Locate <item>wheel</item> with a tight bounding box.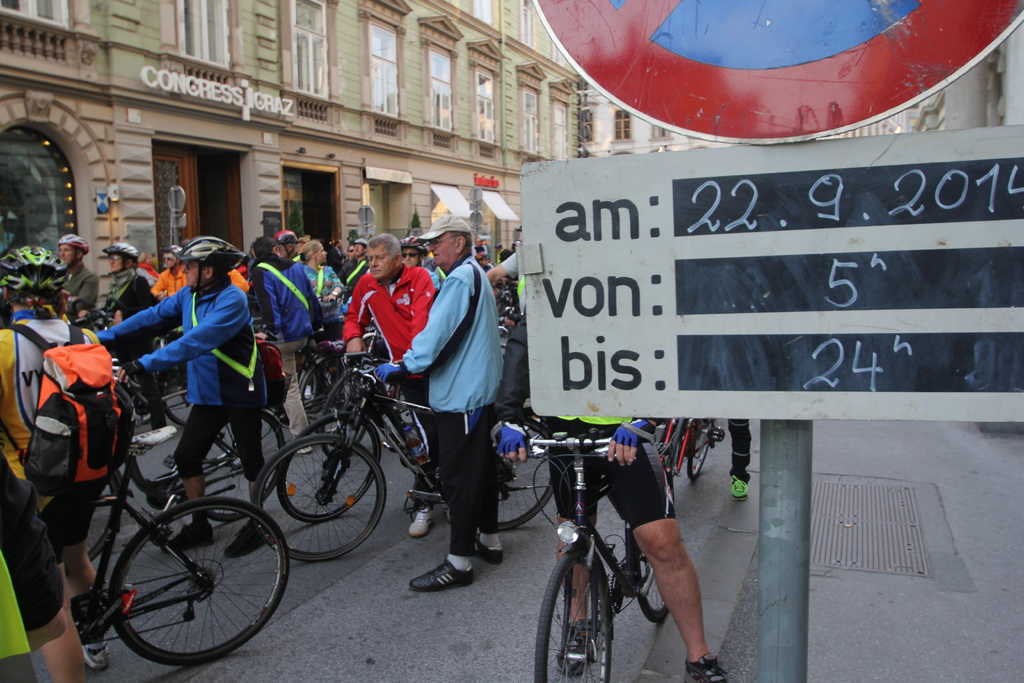
(x1=322, y1=374, x2=369, y2=457).
